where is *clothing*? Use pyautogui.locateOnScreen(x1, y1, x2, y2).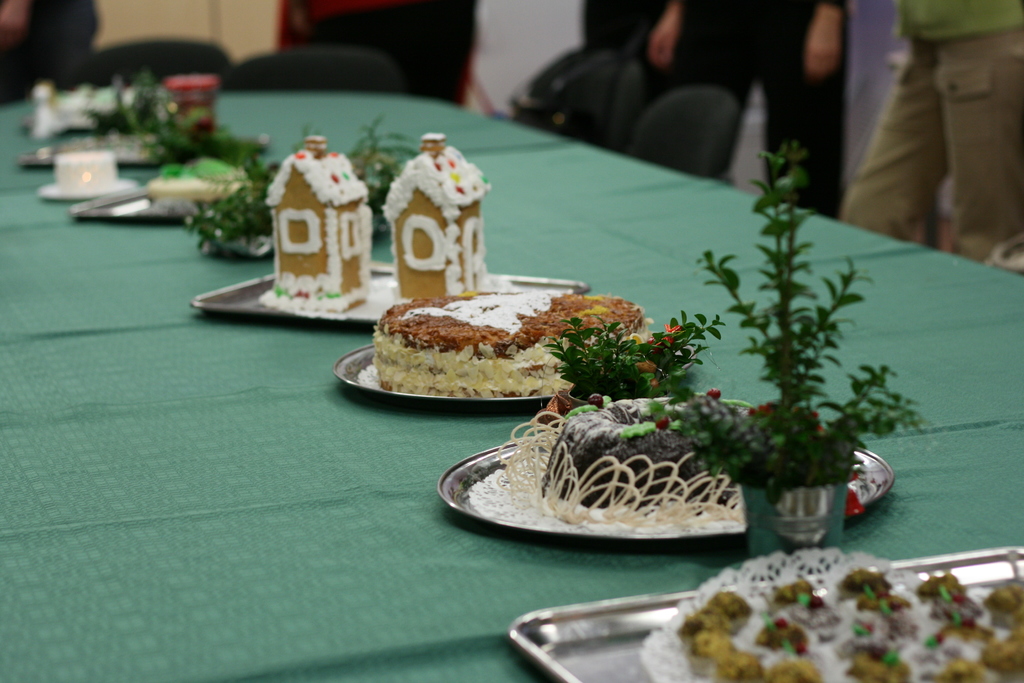
pyautogui.locateOnScreen(582, 0, 671, 52).
